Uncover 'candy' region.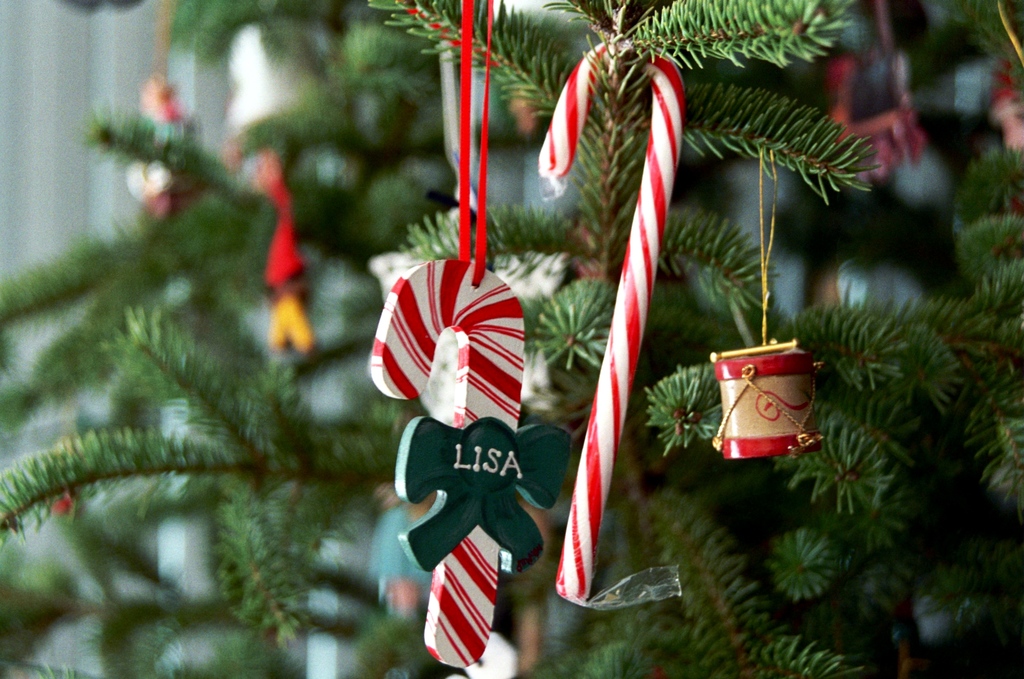
Uncovered: (365,252,576,671).
